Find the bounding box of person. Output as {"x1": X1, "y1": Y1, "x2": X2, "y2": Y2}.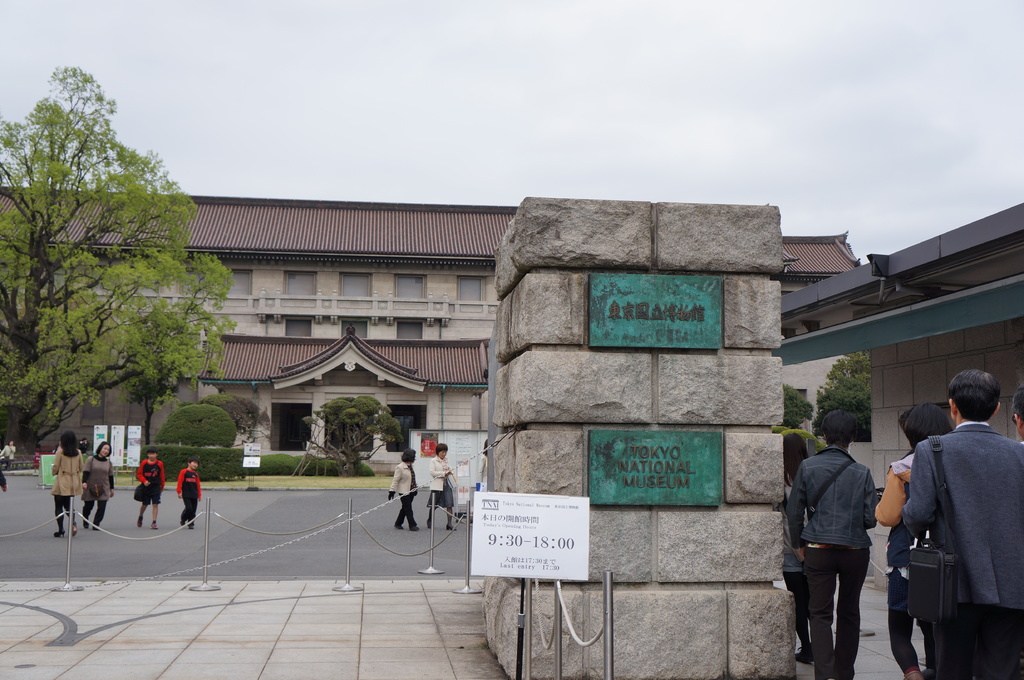
{"x1": 134, "y1": 447, "x2": 166, "y2": 529}.
